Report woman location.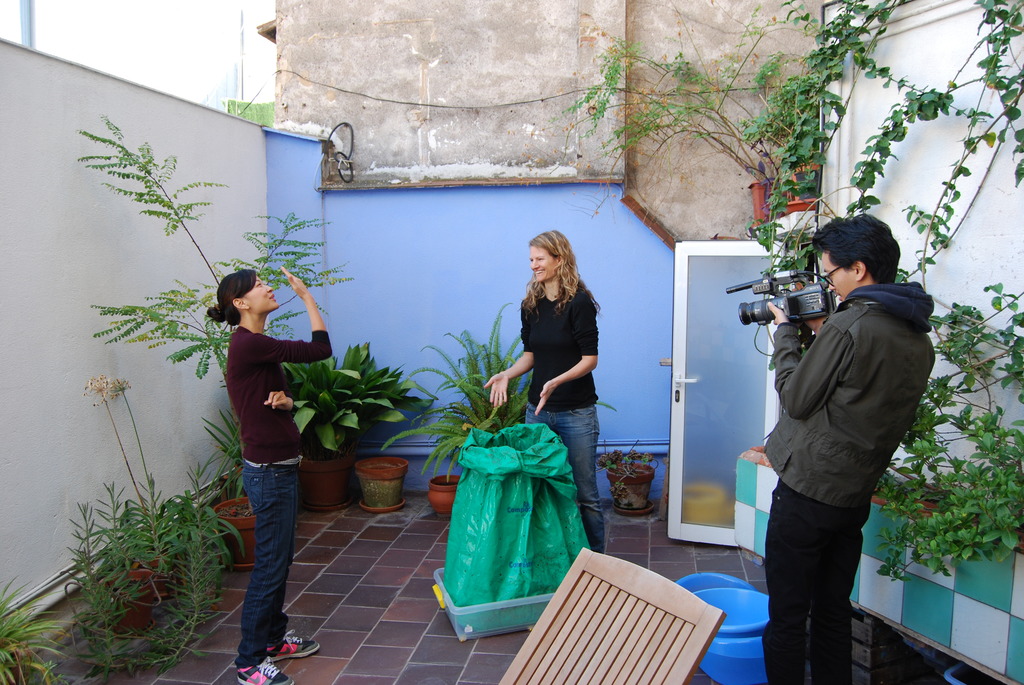
Report: pyautogui.locateOnScreen(485, 229, 605, 560).
